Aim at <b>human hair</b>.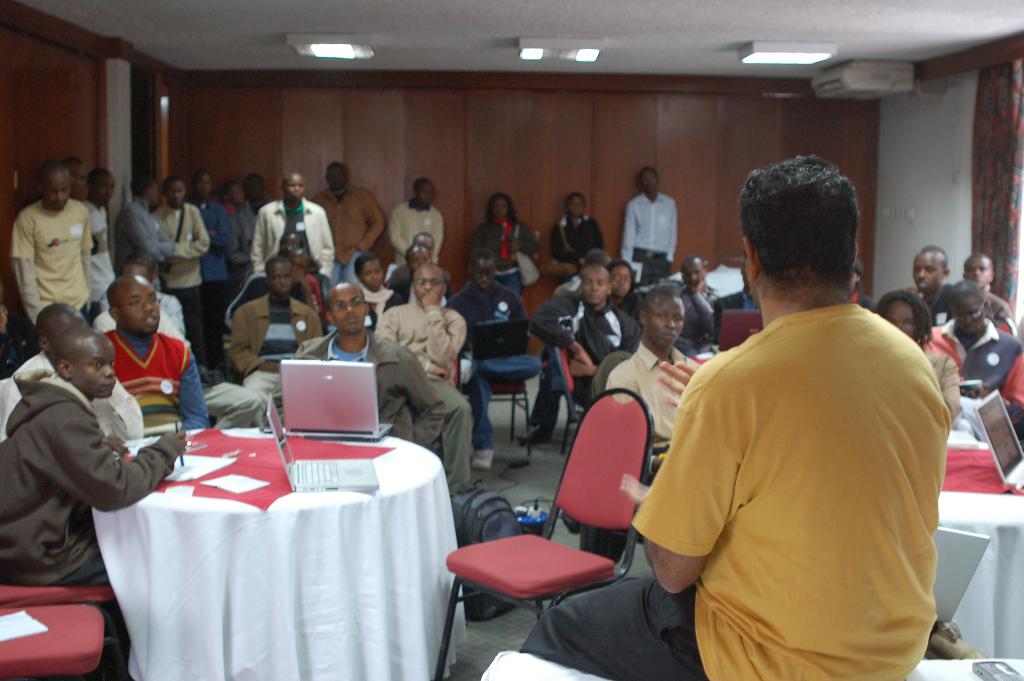
Aimed at crop(944, 283, 985, 300).
